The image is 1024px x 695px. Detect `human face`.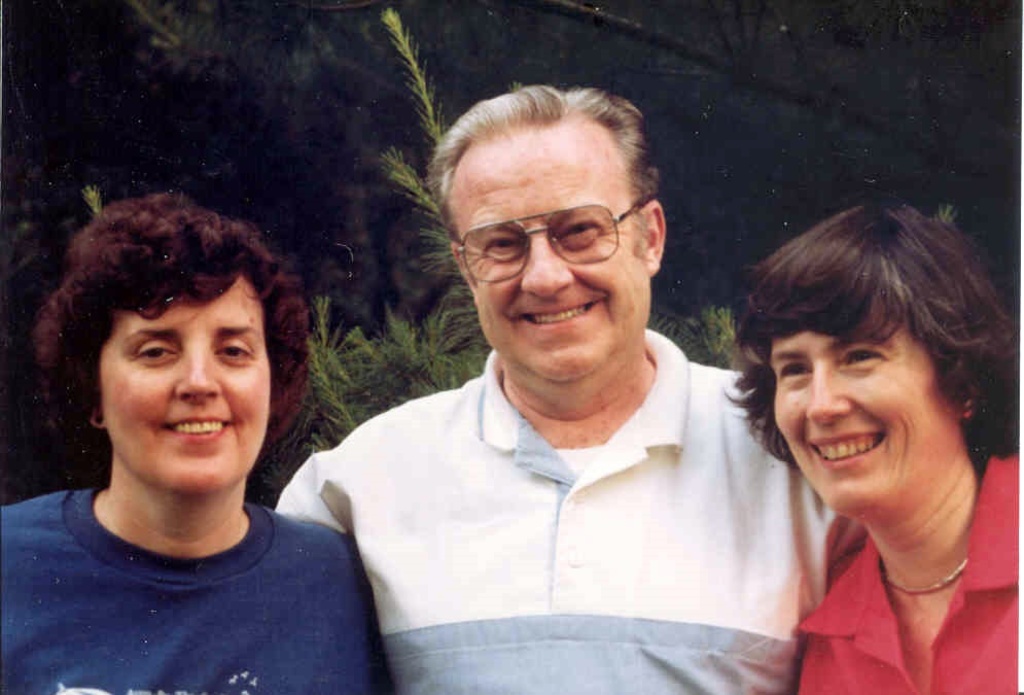
Detection: bbox=[769, 305, 959, 512].
